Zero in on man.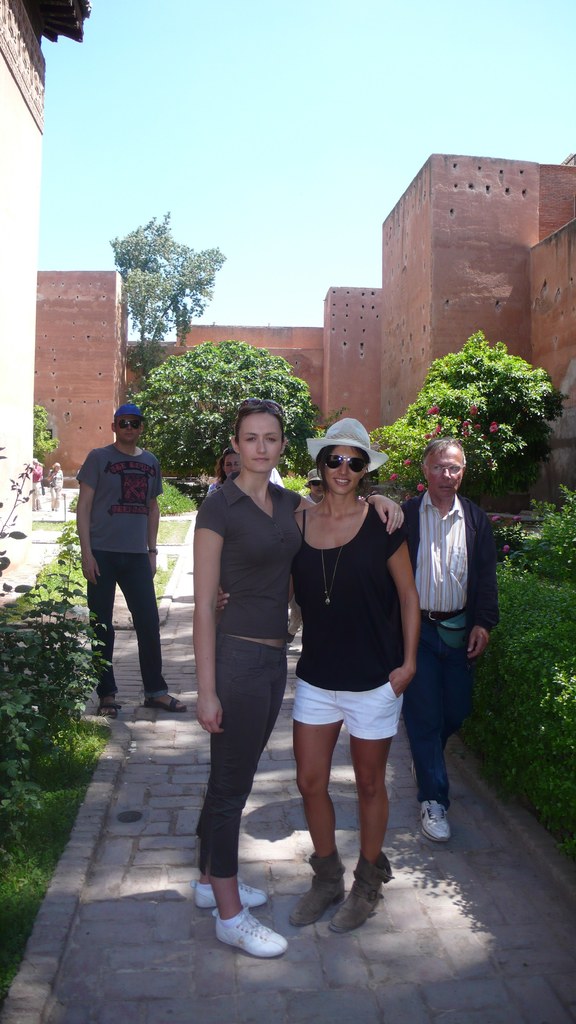
Zeroed in: 77,399,189,719.
